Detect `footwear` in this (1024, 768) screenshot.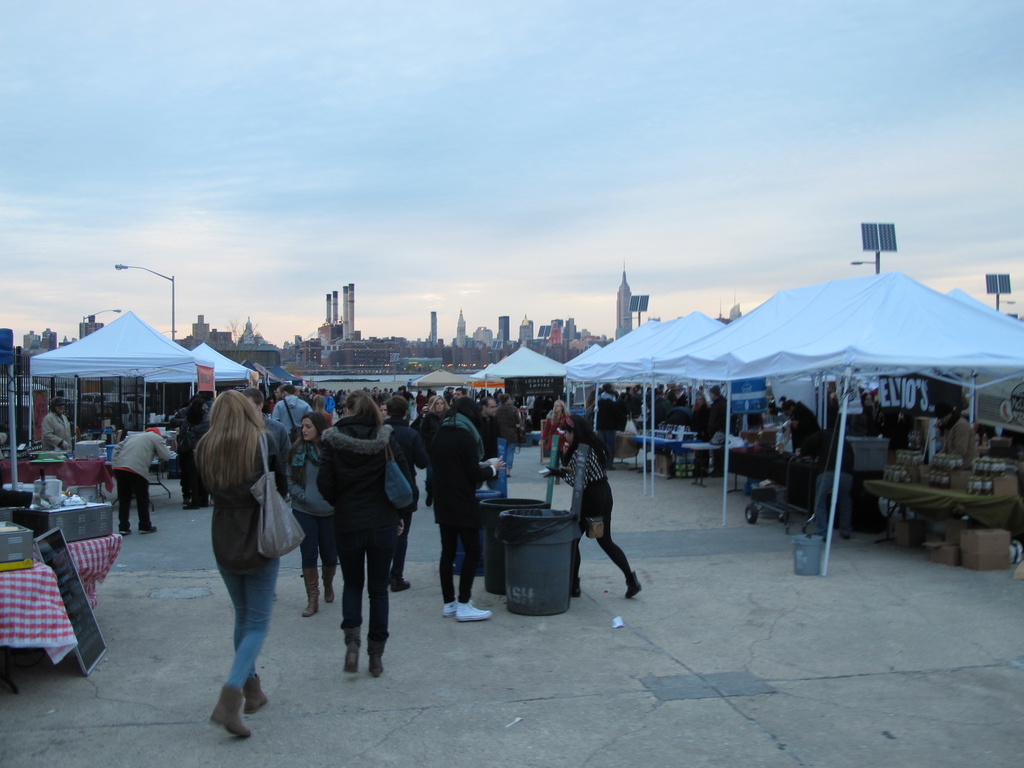
Detection: crop(299, 559, 321, 619).
